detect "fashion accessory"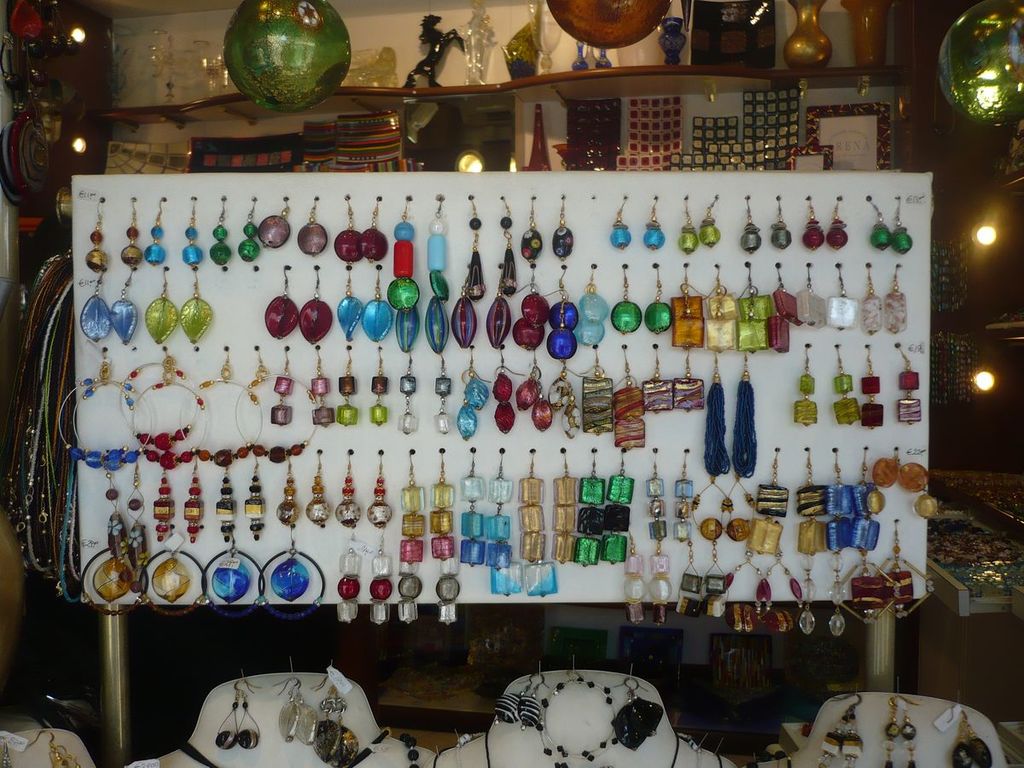
x1=366 y1=450 x2=392 y2=530
